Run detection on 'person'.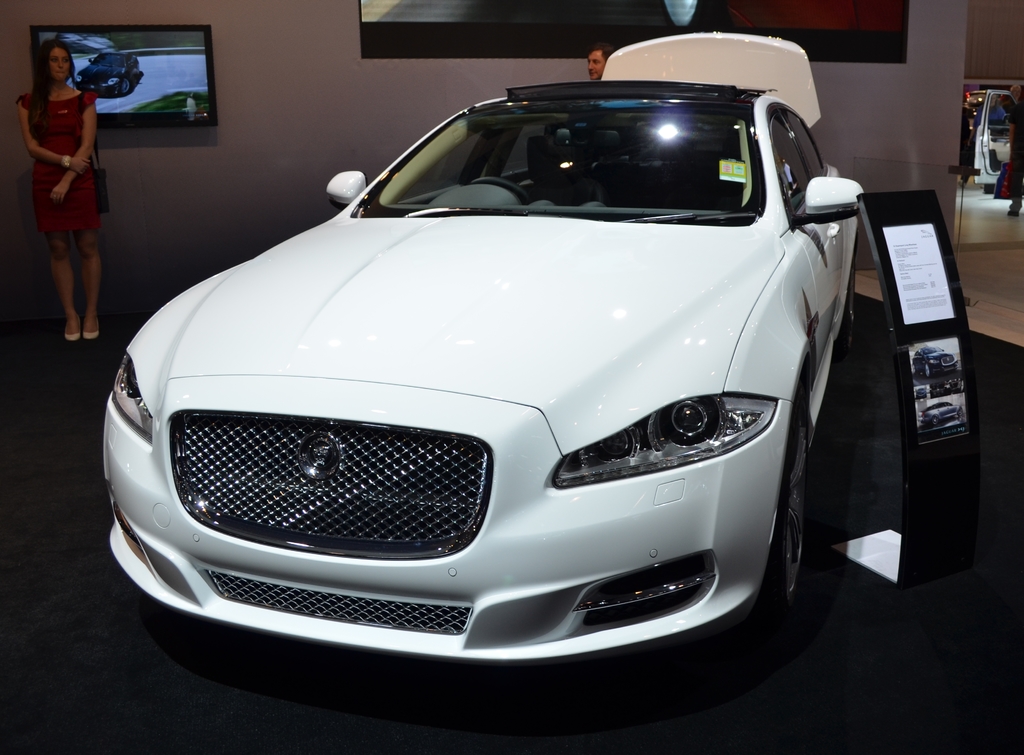
Result: detection(21, 25, 115, 355).
